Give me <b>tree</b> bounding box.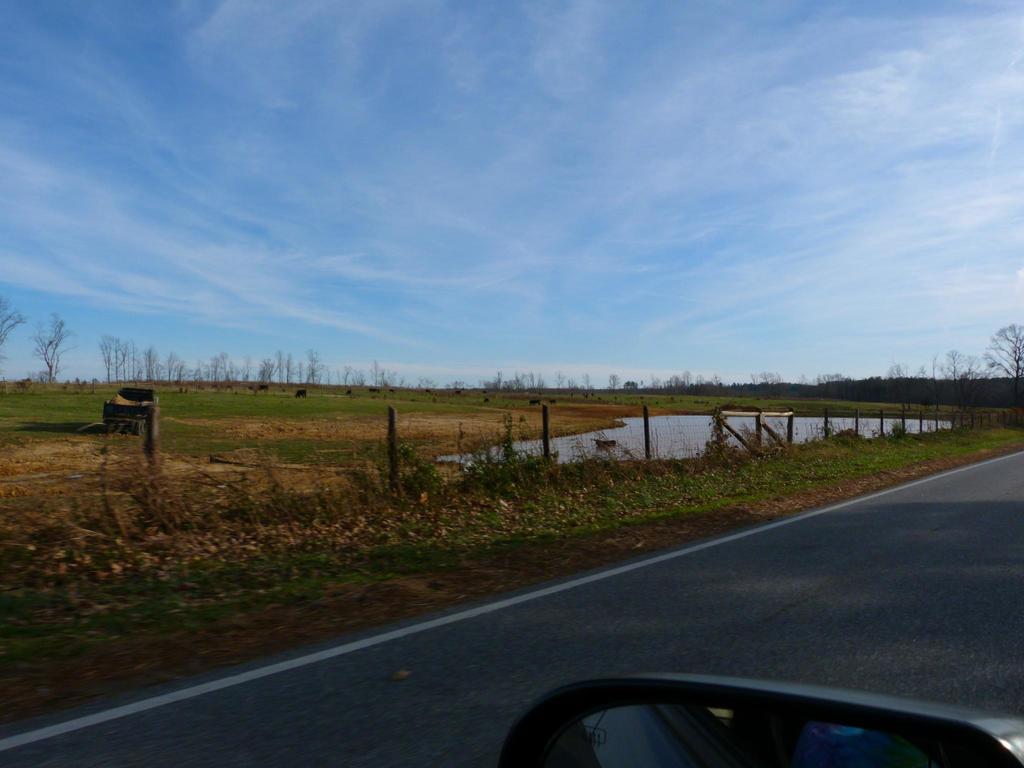
371/356/382/388.
